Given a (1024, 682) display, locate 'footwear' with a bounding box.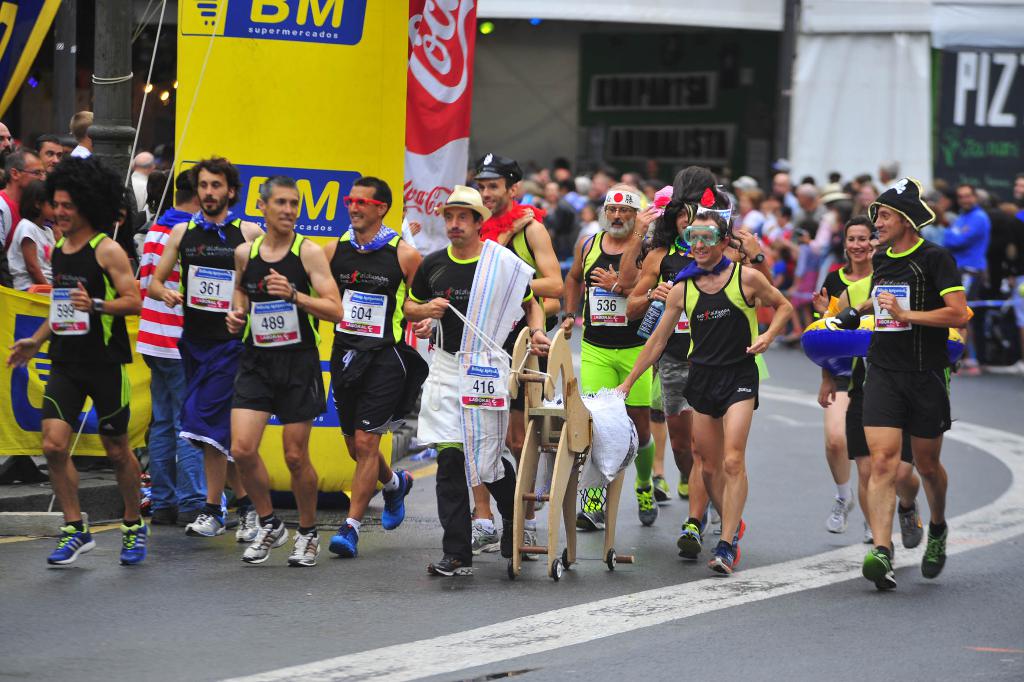
Located: [x1=721, y1=518, x2=748, y2=569].
